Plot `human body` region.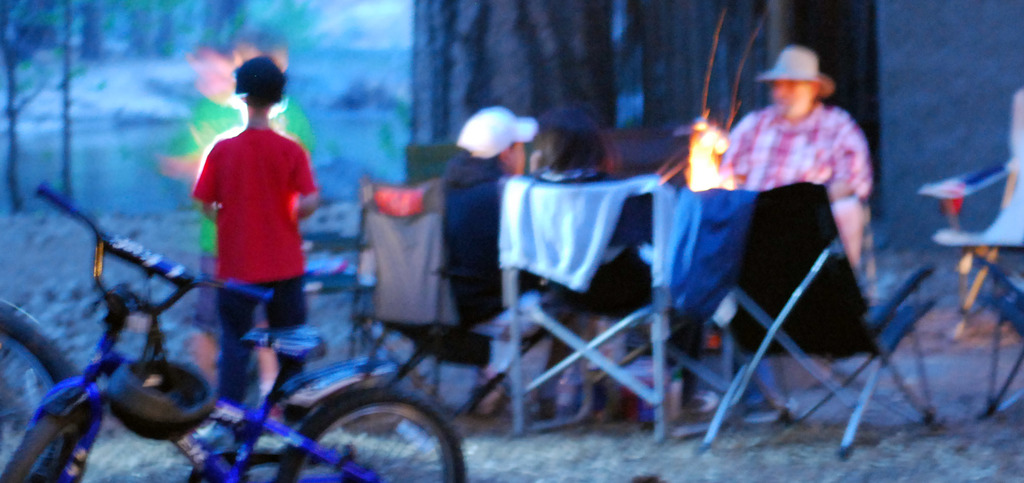
Plotted at l=433, t=154, r=596, b=417.
